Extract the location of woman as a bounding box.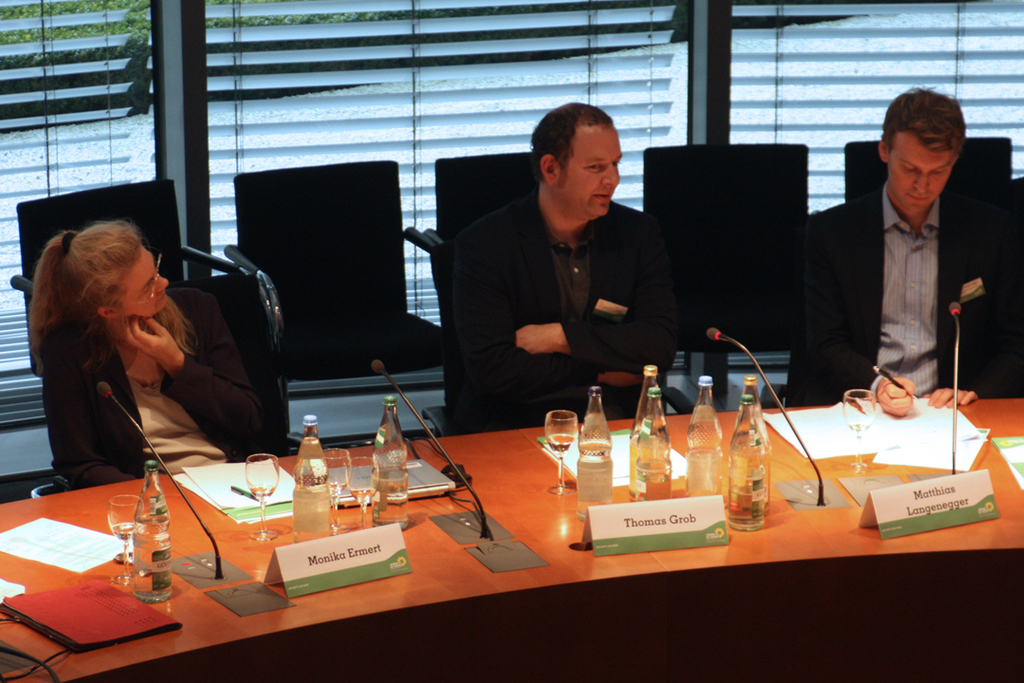
box(26, 218, 279, 497).
